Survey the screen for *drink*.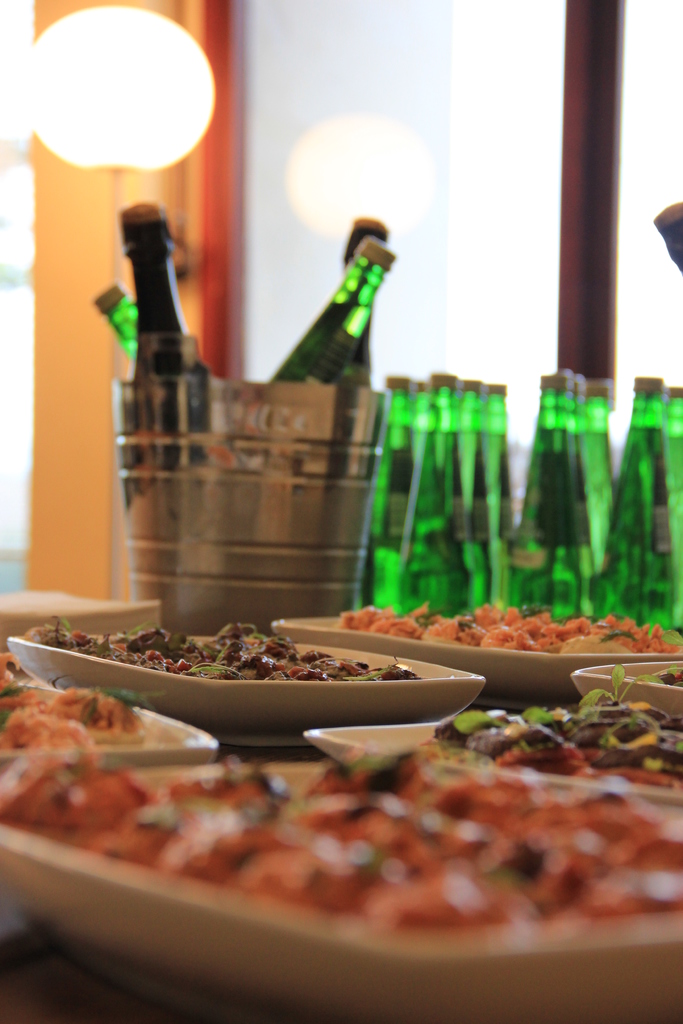
Survey found: 347 223 383 379.
